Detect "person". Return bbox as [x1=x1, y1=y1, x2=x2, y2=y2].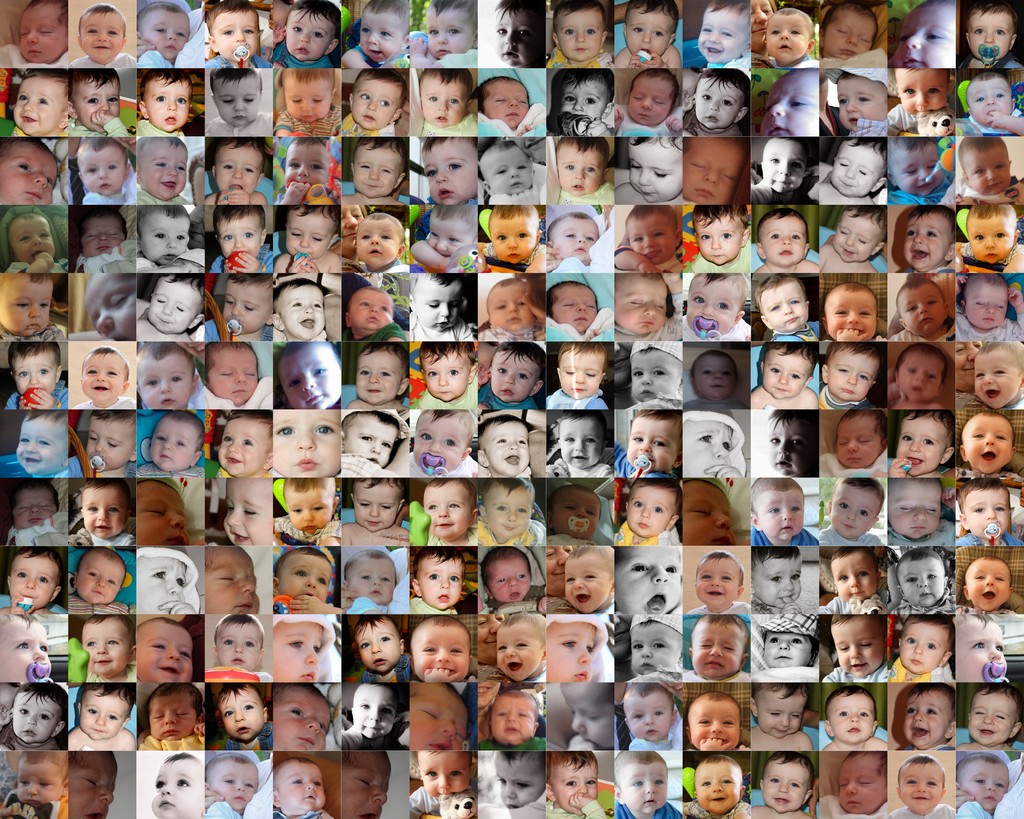
[x1=478, y1=690, x2=545, y2=747].
